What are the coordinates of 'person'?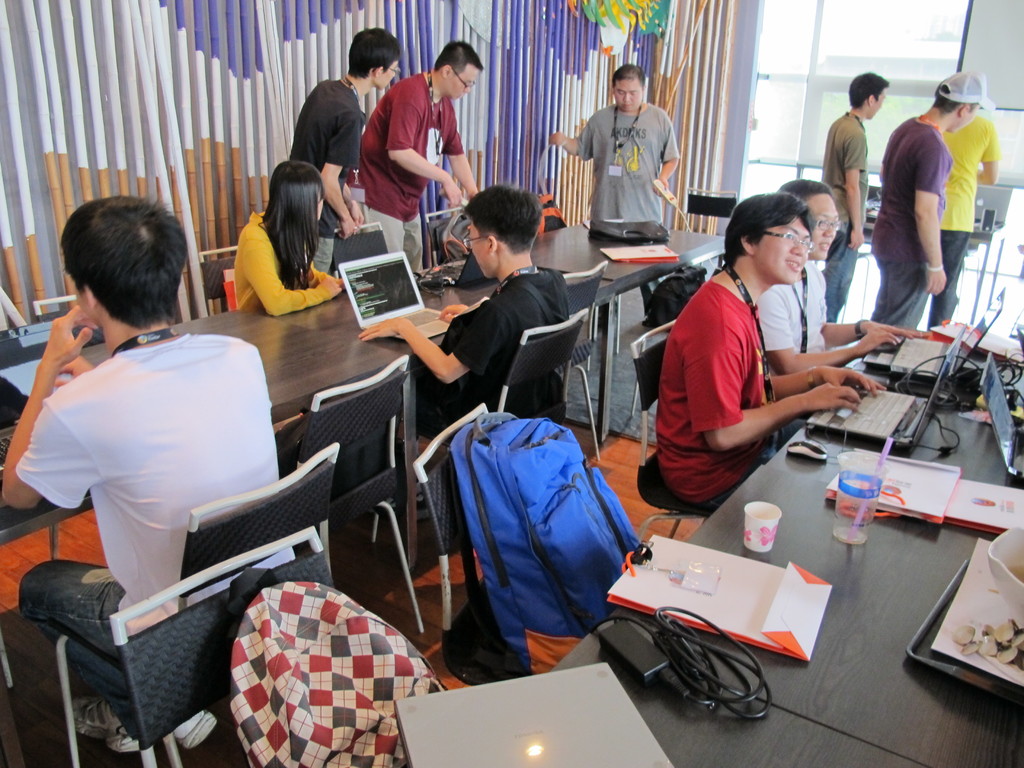
[365, 184, 573, 539].
